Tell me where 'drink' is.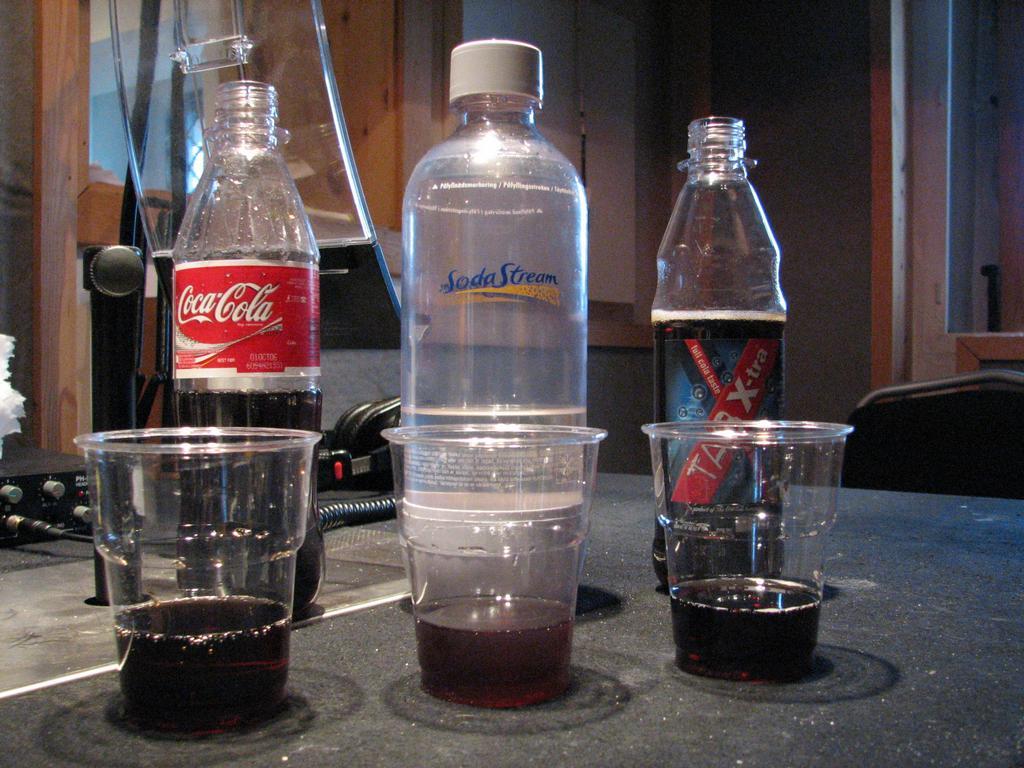
'drink' is at [left=384, top=23, right=599, bottom=706].
